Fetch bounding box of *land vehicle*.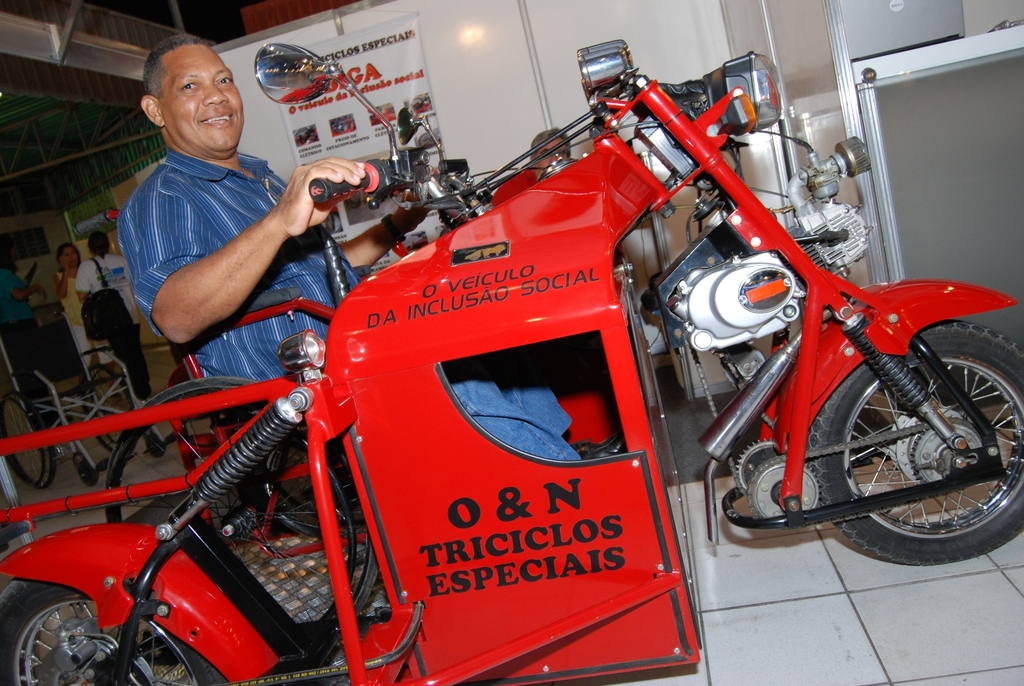
Bbox: region(42, 78, 1023, 678).
